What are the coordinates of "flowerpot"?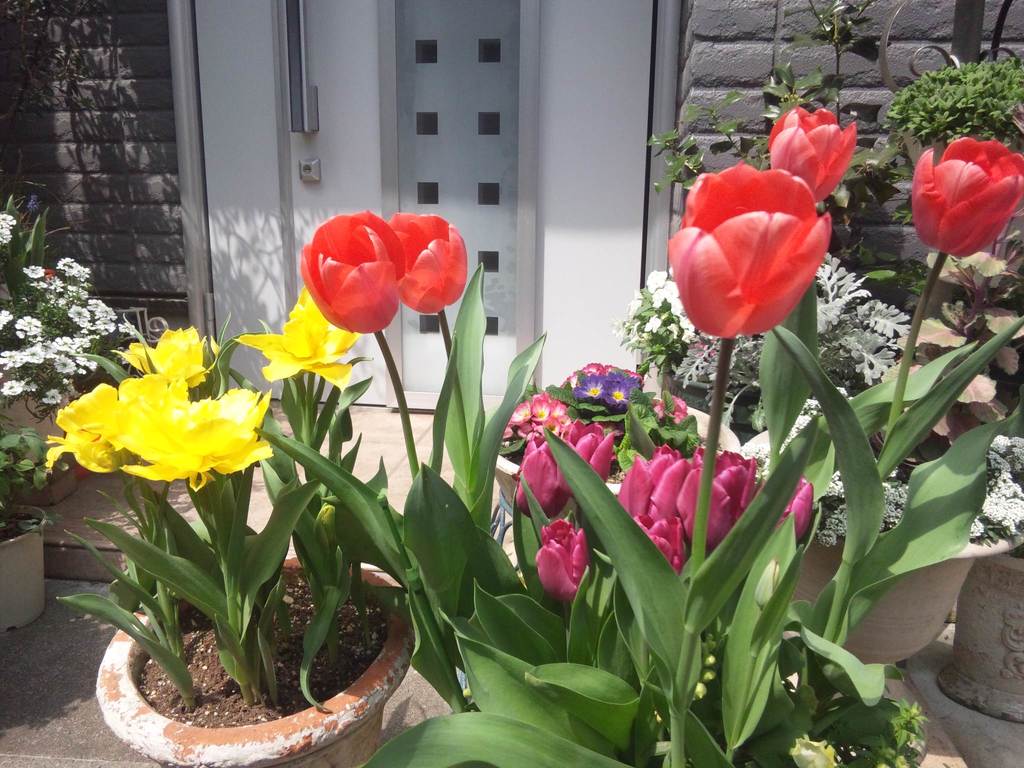
bbox(0, 500, 49, 637).
